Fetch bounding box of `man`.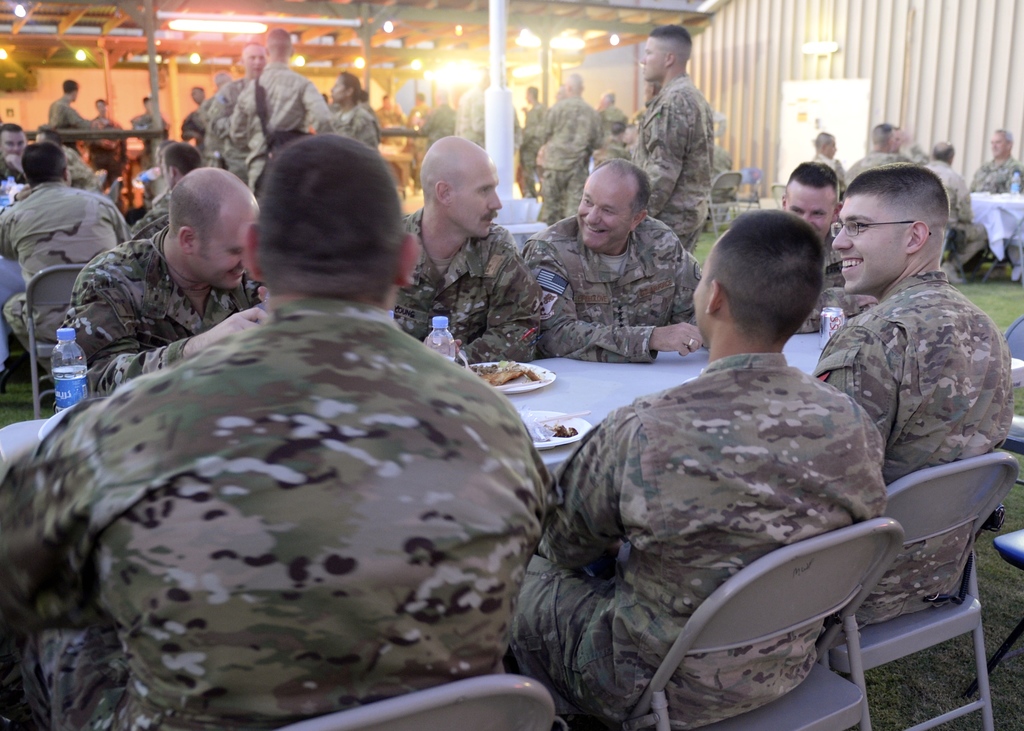
Bbox: (left=628, top=23, right=711, bottom=259).
